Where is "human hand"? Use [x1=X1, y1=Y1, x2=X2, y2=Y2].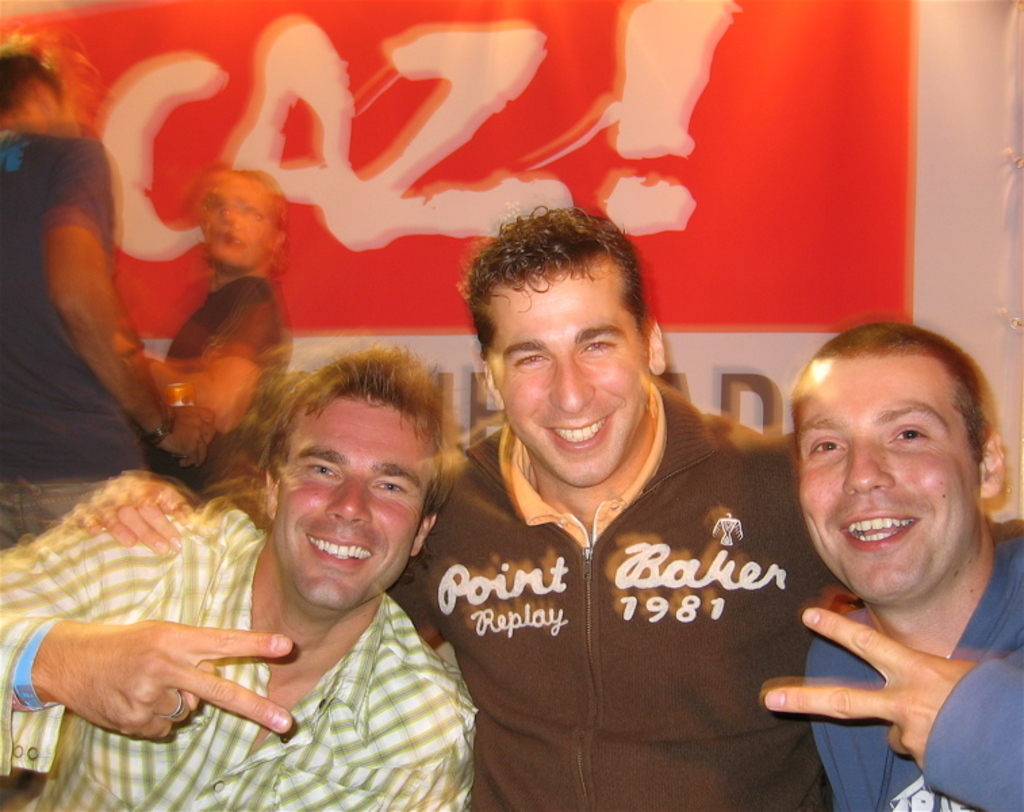
[x1=154, y1=405, x2=223, y2=474].
